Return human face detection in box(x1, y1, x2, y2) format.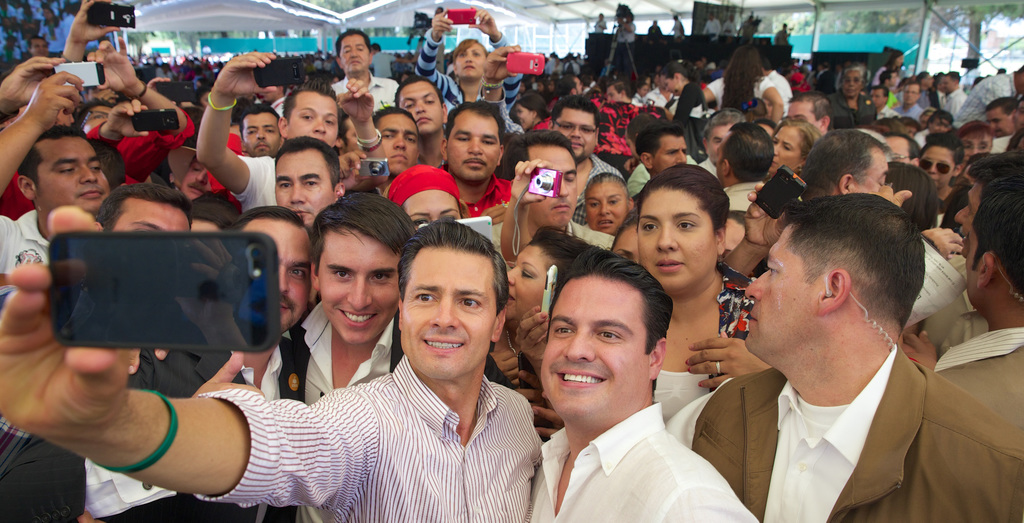
box(918, 149, 950, 186).
